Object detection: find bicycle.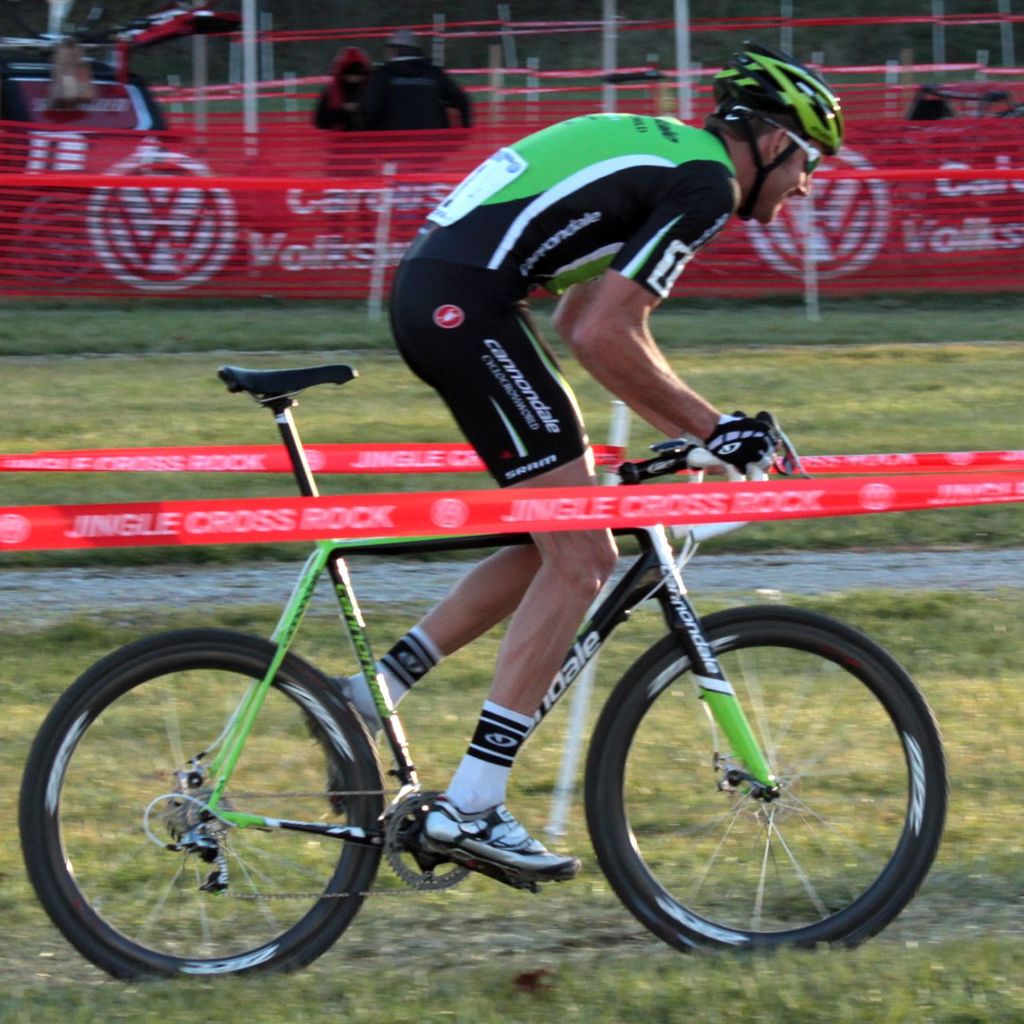
x1=28 y1=305 x2=964 y2=995.
